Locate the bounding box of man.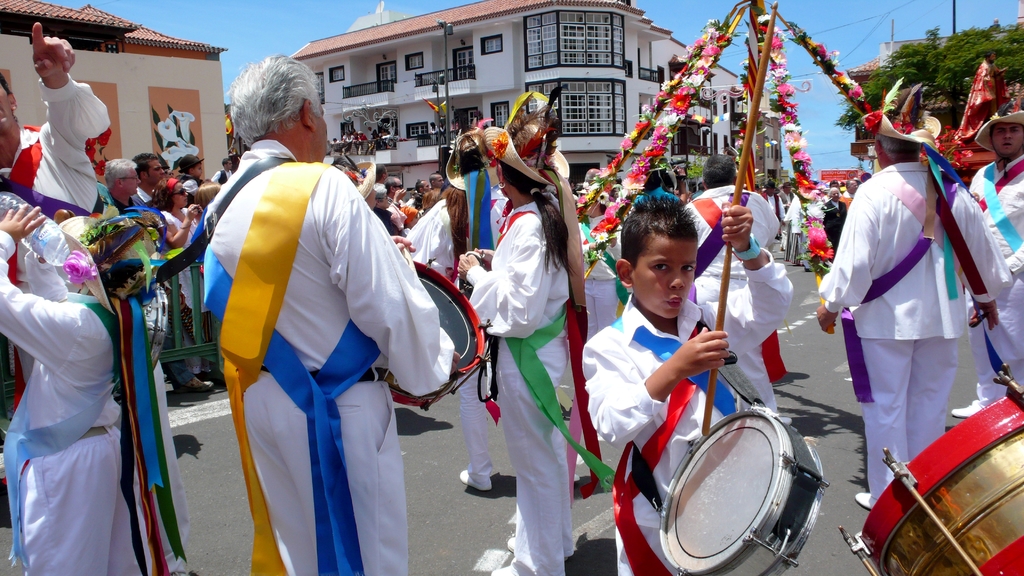
Bounding box: rect(387, 180, 405, 203).
